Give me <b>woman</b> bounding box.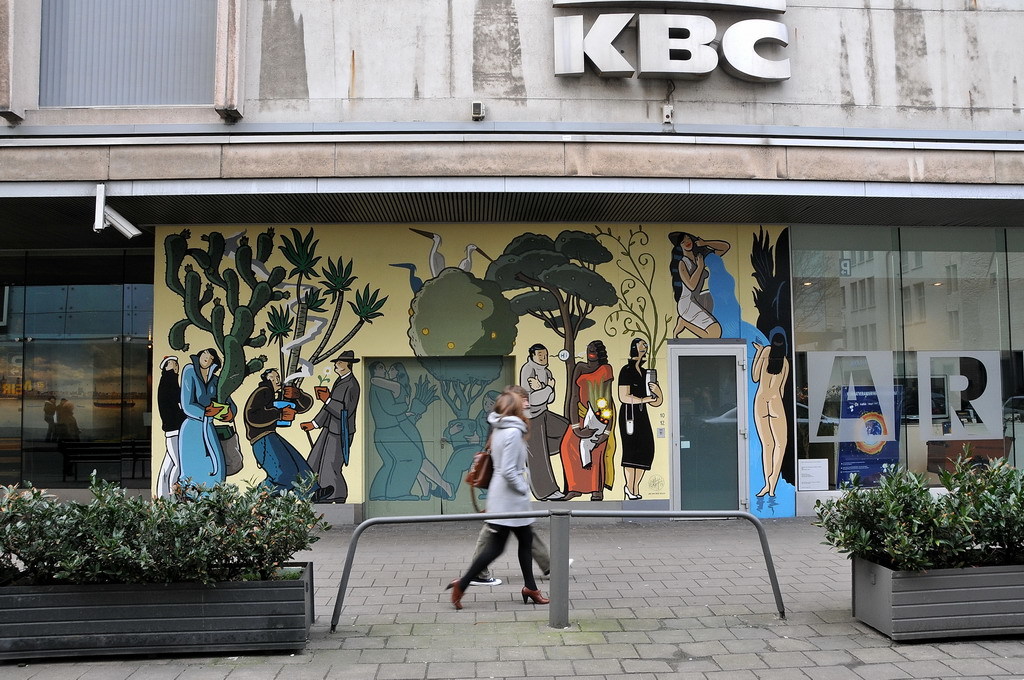
[622,340,665,502].
